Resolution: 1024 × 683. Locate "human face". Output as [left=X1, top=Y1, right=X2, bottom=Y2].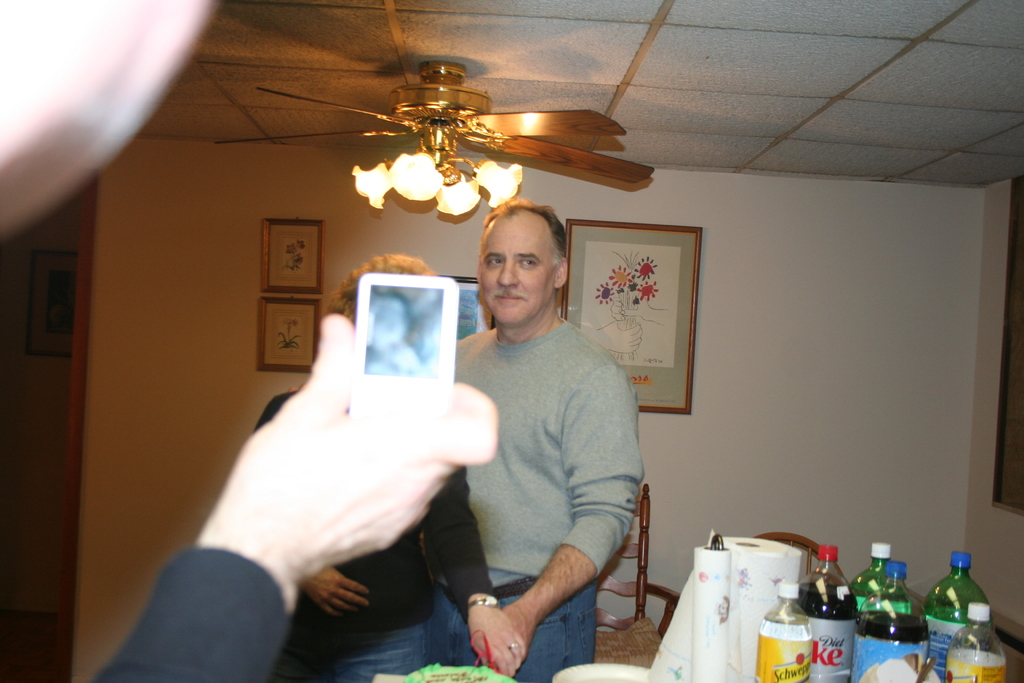
[left=0, top=0, right=199, bottom=235].
